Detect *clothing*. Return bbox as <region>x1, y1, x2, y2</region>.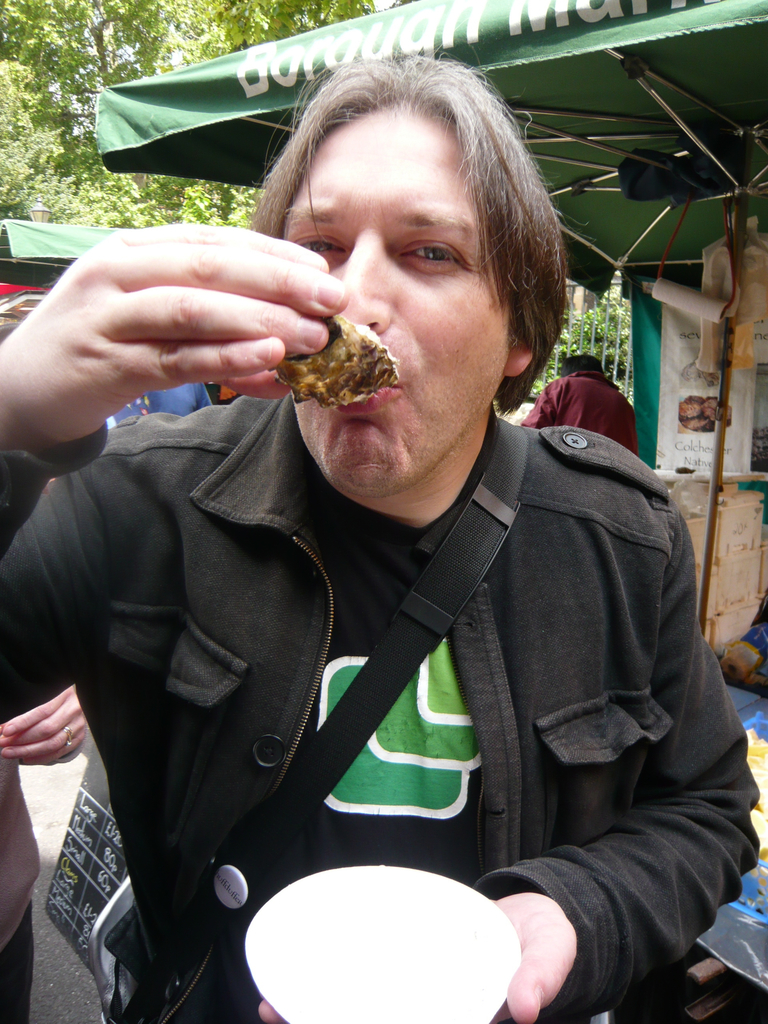
<region>518, 371, 645, 462</region>.
